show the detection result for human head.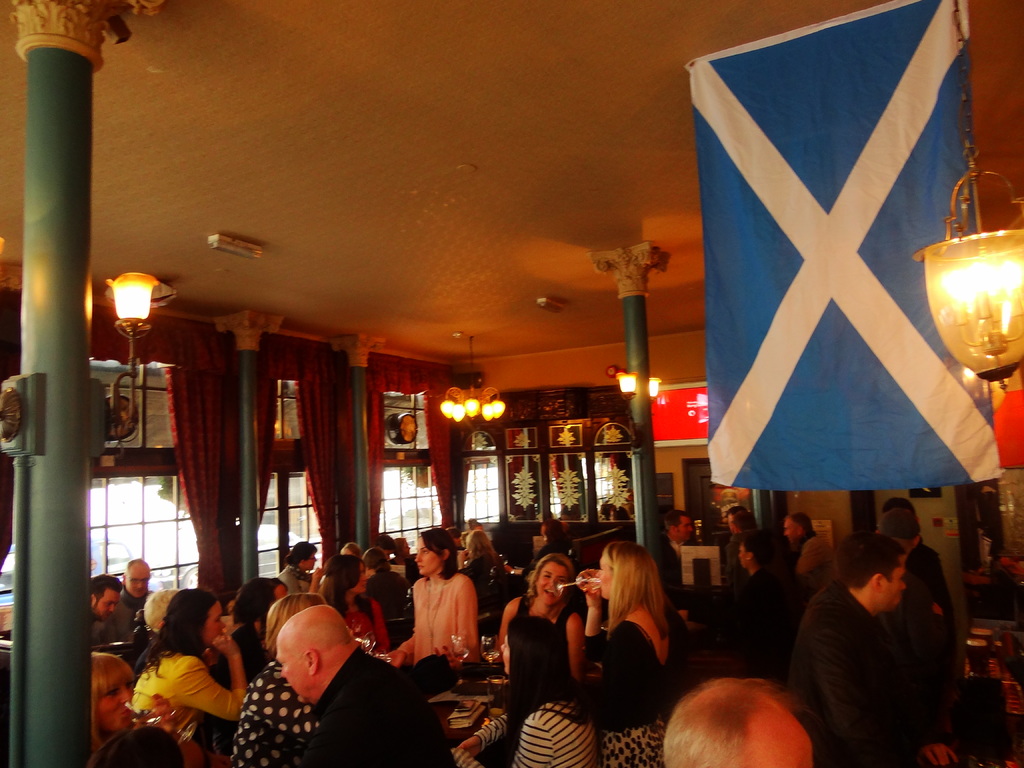
[374, 535, 388, 557].
